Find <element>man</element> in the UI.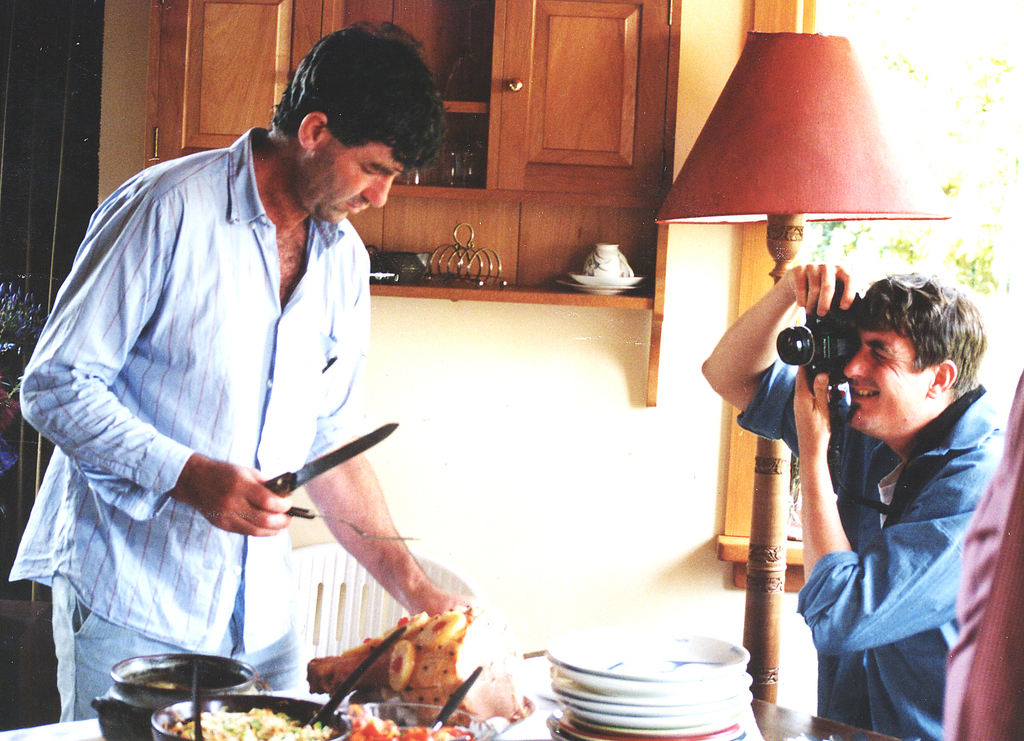
UI element at locate(10, 13, 492, 724).
